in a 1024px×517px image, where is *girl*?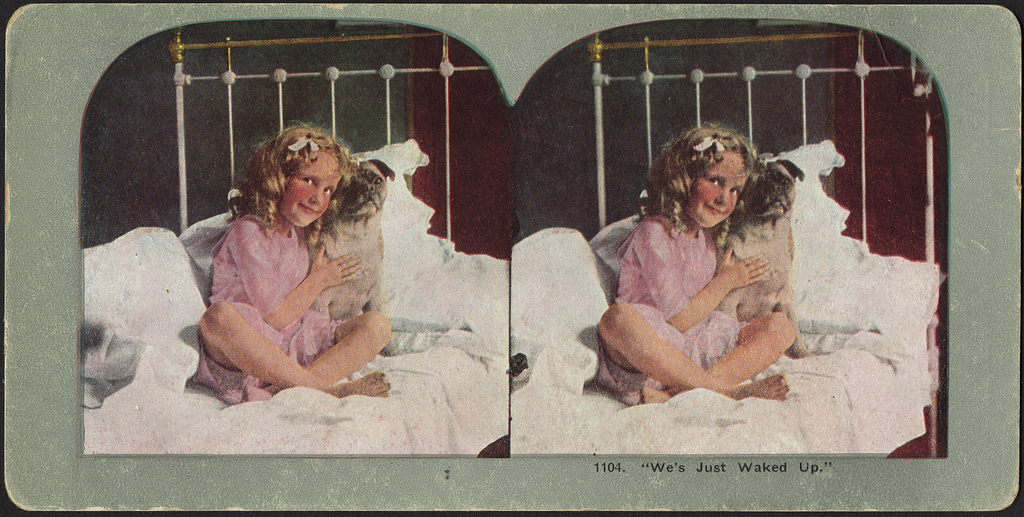
[left=191, top=119, right=396, bottom=397].
